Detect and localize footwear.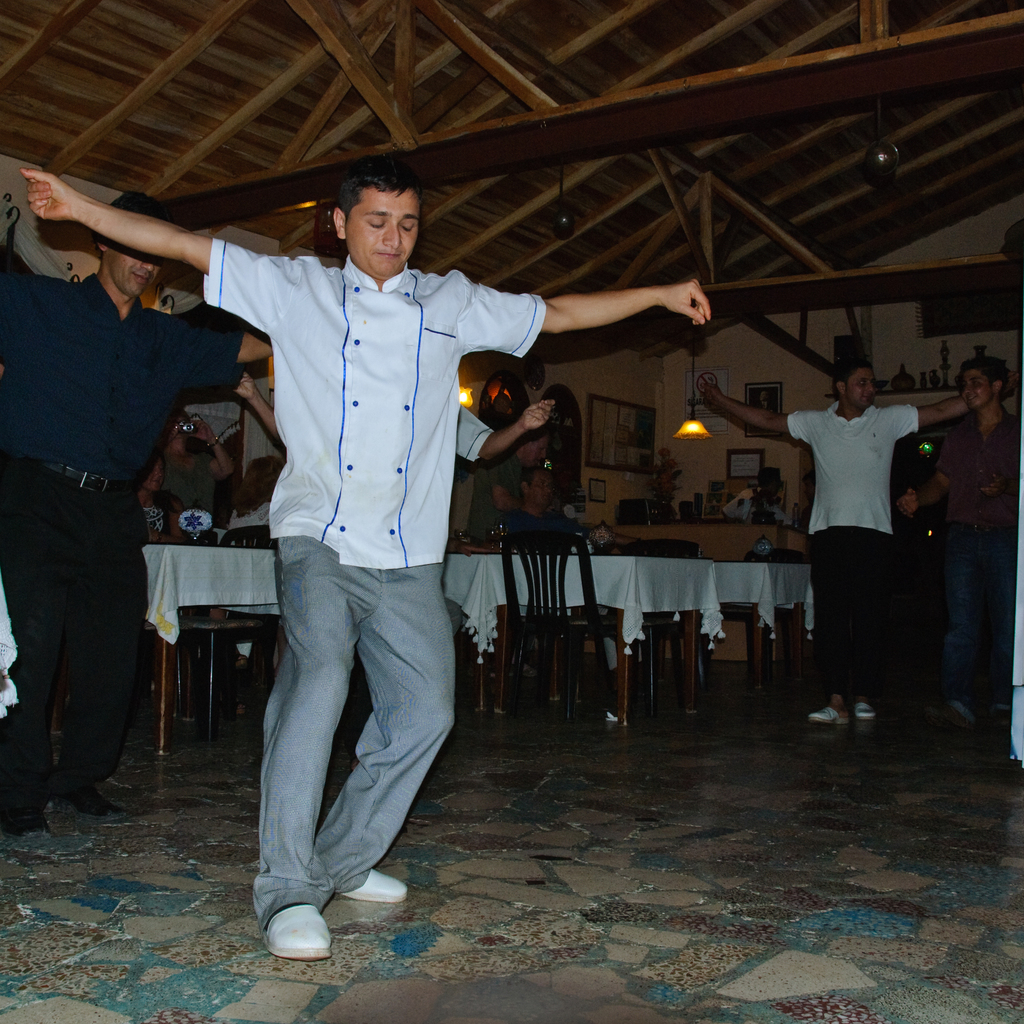
Localized at {"x1": 847, "y1": 702, "x2": 875, "y2": 721}.
